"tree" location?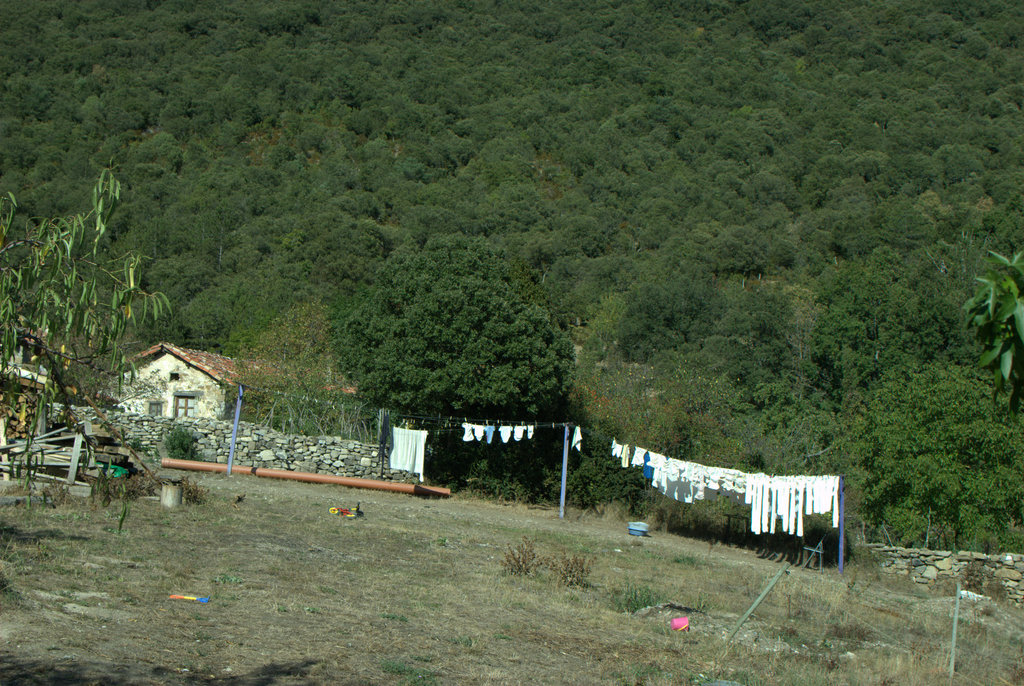
{"x1": 964, "y1": 250, "x2": 1023, "y2": 415}
